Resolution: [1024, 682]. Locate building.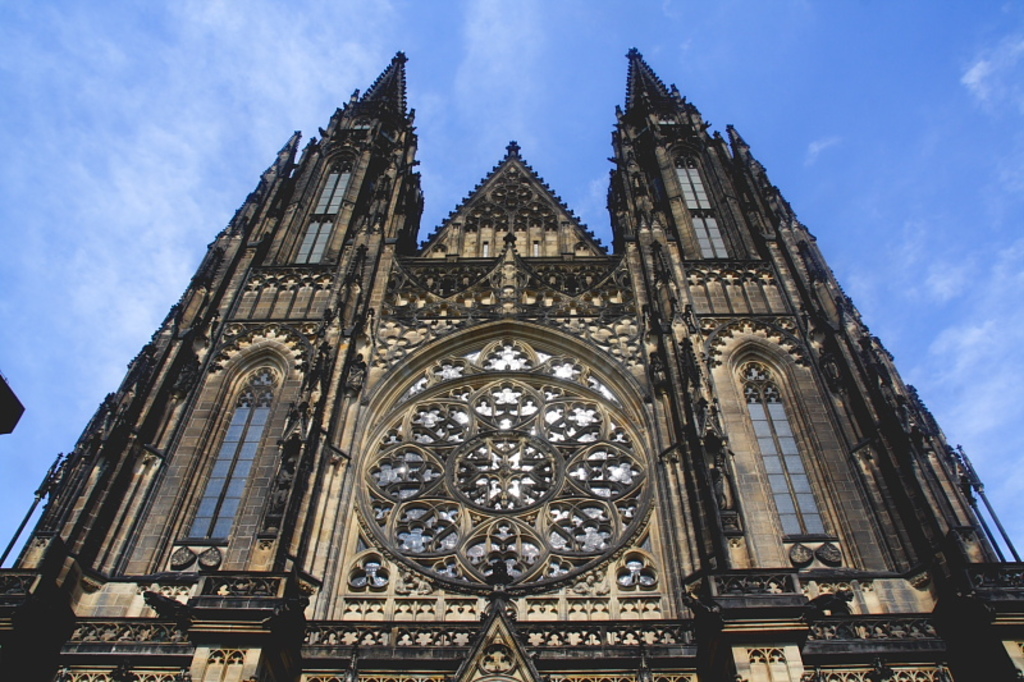
0 46 1023 681.
